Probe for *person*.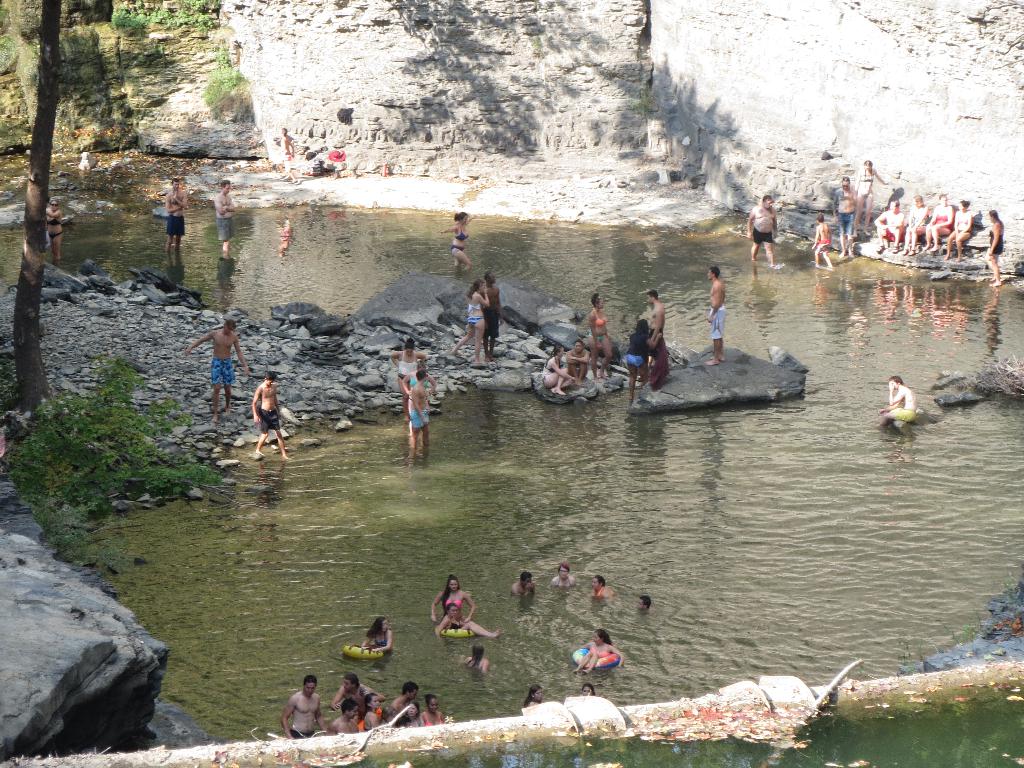
Probe result: detection(552, 563, 573, 593).
